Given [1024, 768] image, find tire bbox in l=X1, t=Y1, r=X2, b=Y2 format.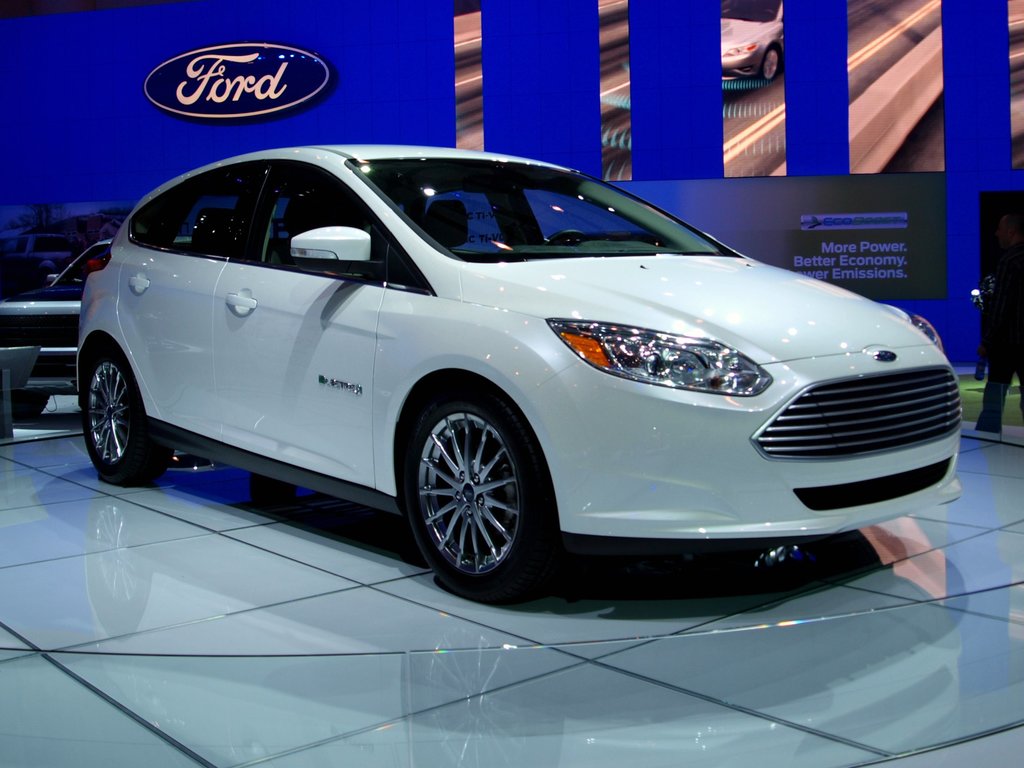
l=76, t=341, r=173, b=484.
